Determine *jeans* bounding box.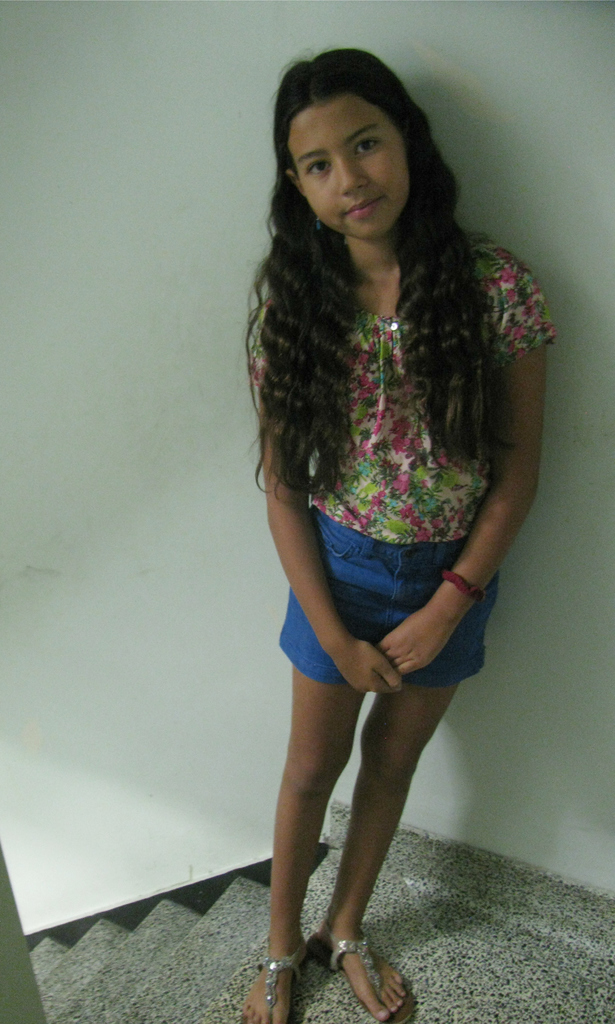
Determined: 282/532/498/653.
